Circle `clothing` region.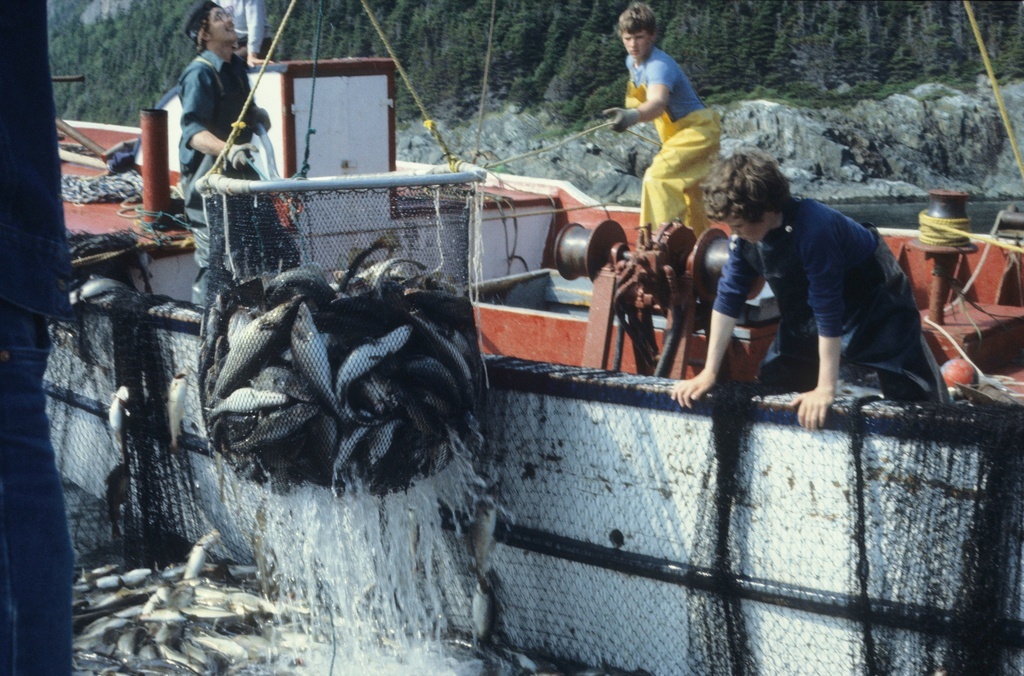
Region: (622, 46, 721, 224).
